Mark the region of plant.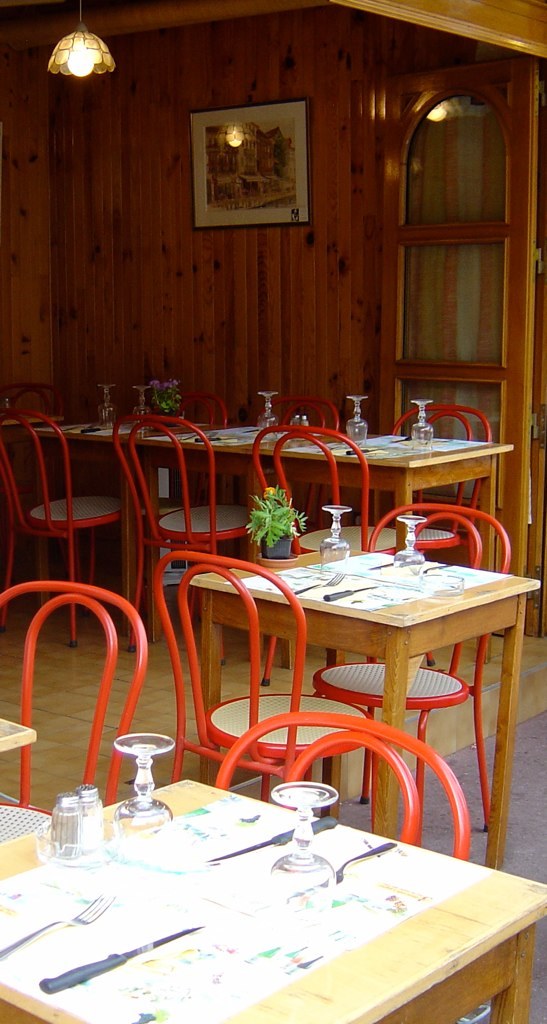
Region: <bbox>234, 482, 304, 552</bbox>.
